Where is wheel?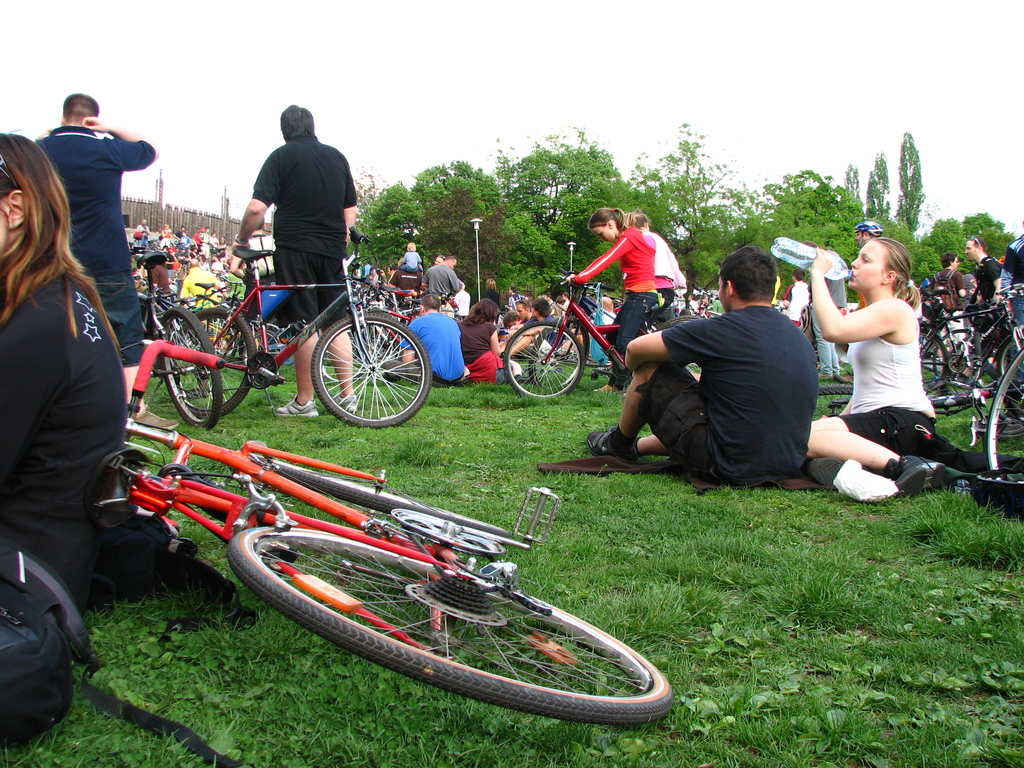
(left=310, top=308, right=435, bottom=429).
